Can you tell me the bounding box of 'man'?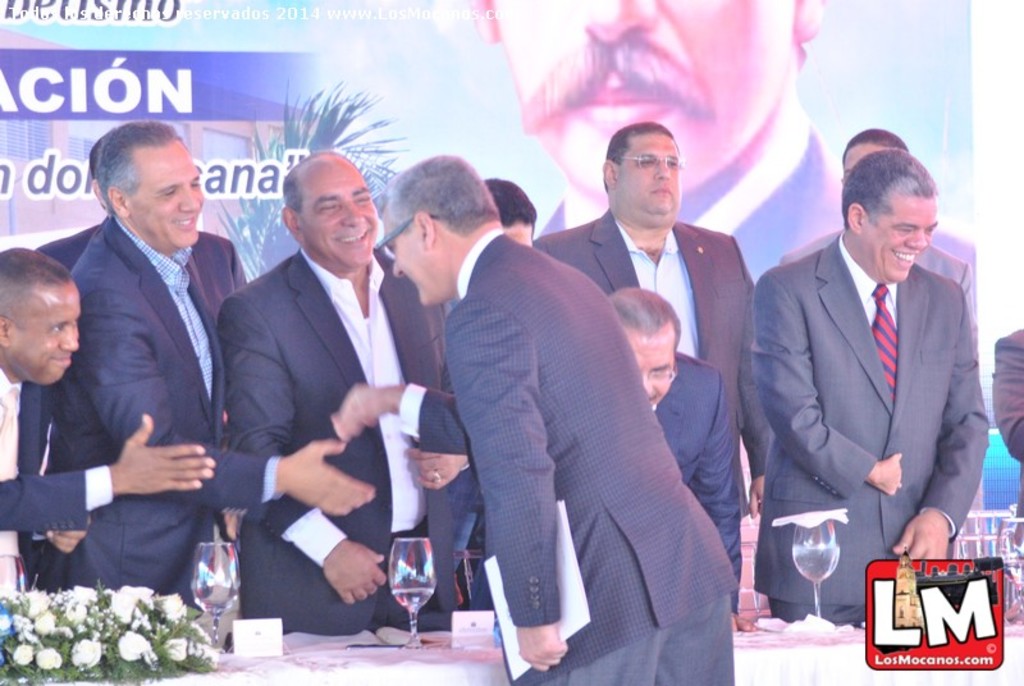
box(214, 147, 480, 634).
